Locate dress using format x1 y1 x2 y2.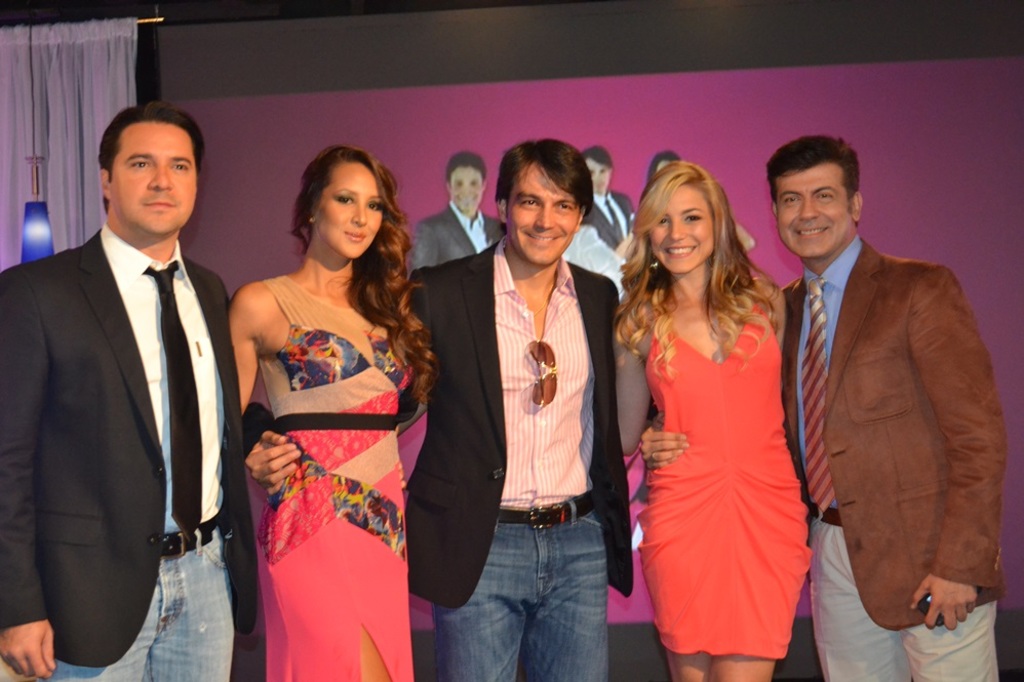
258 270 407 681.
